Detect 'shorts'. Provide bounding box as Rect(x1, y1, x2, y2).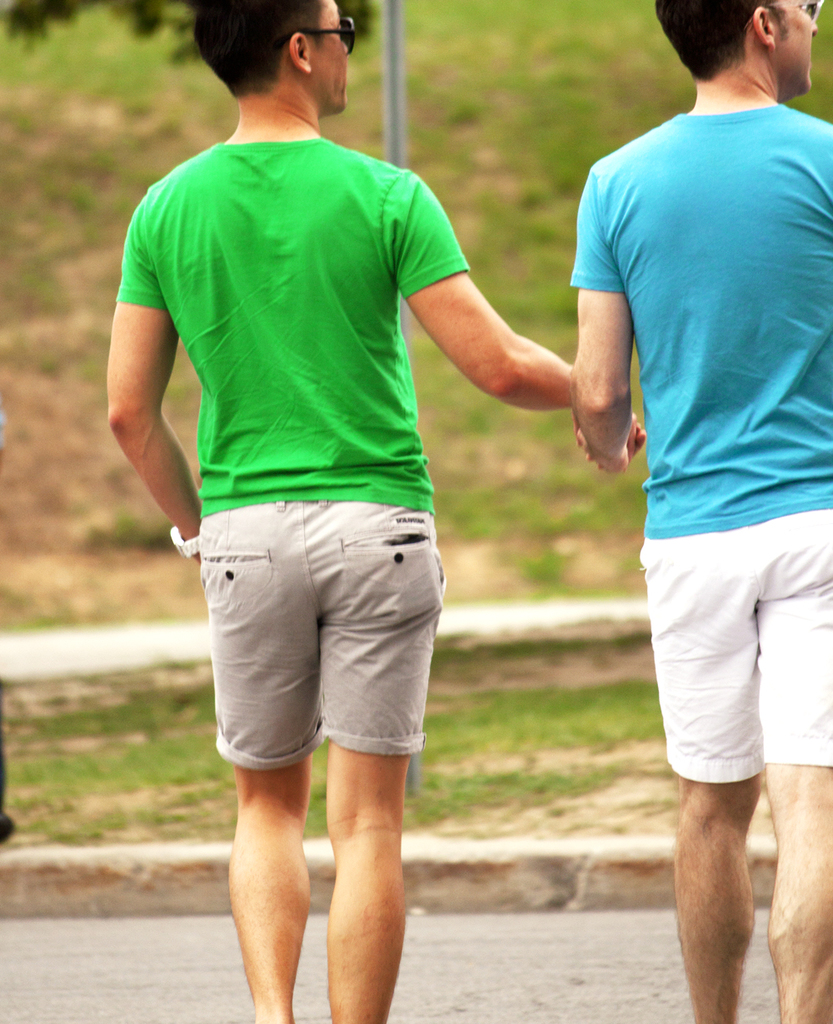
Rect(196, 494, 444, 764).
